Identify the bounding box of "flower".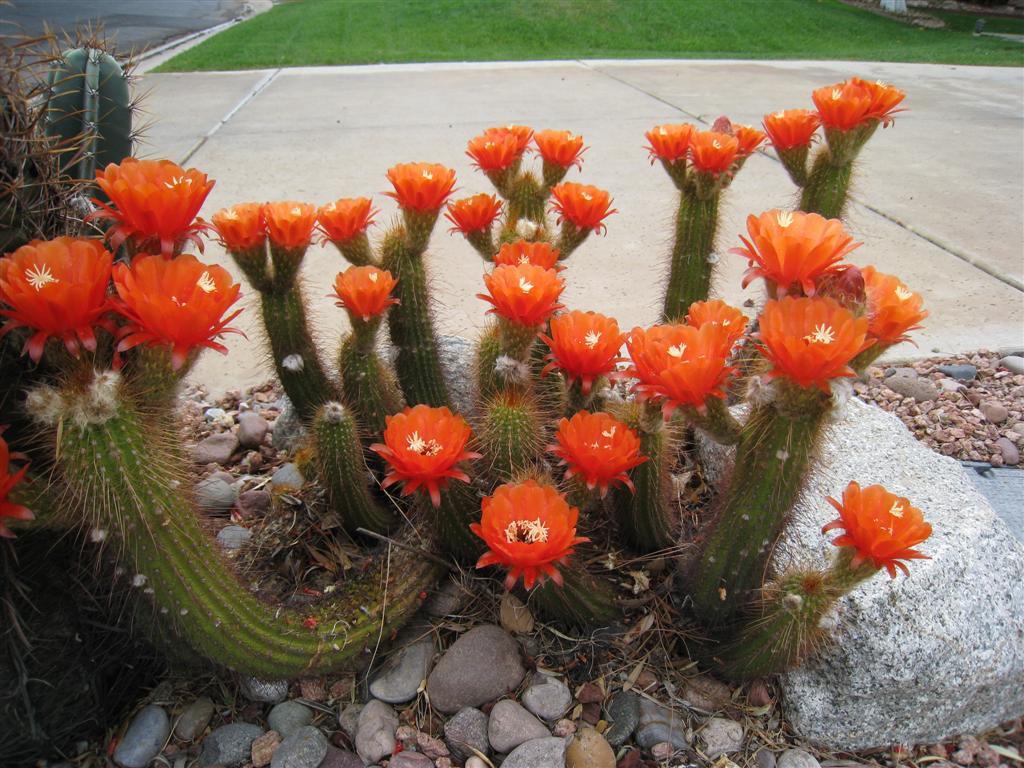
left=324, top=261, right=400, bottom=319.
